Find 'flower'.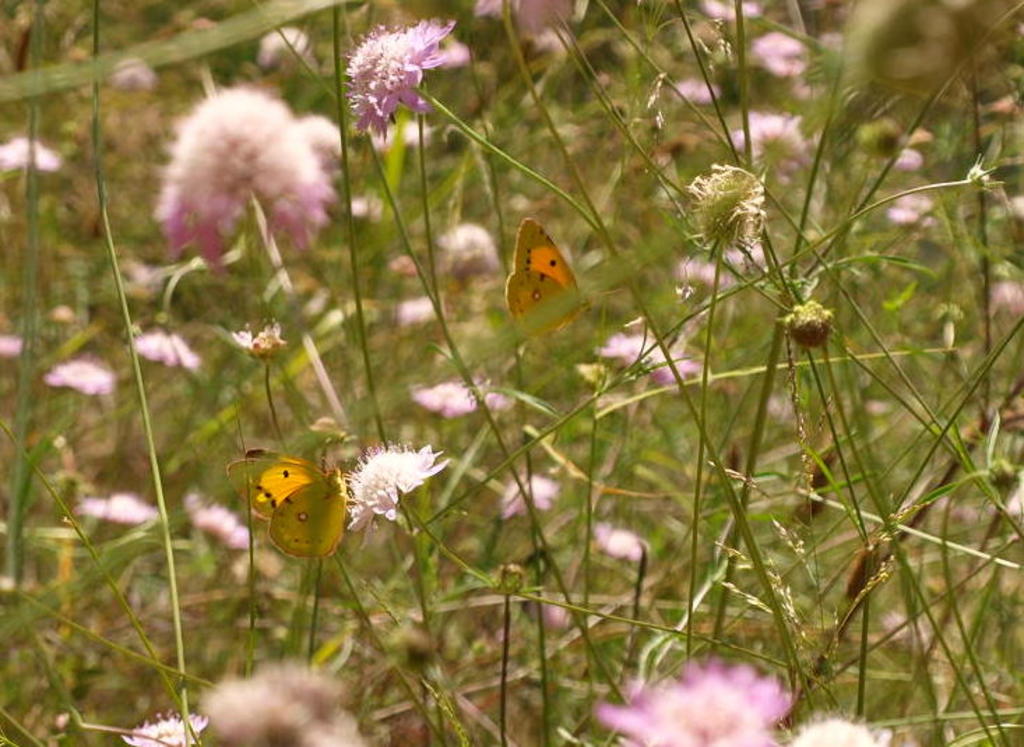
0/336/34/369.
